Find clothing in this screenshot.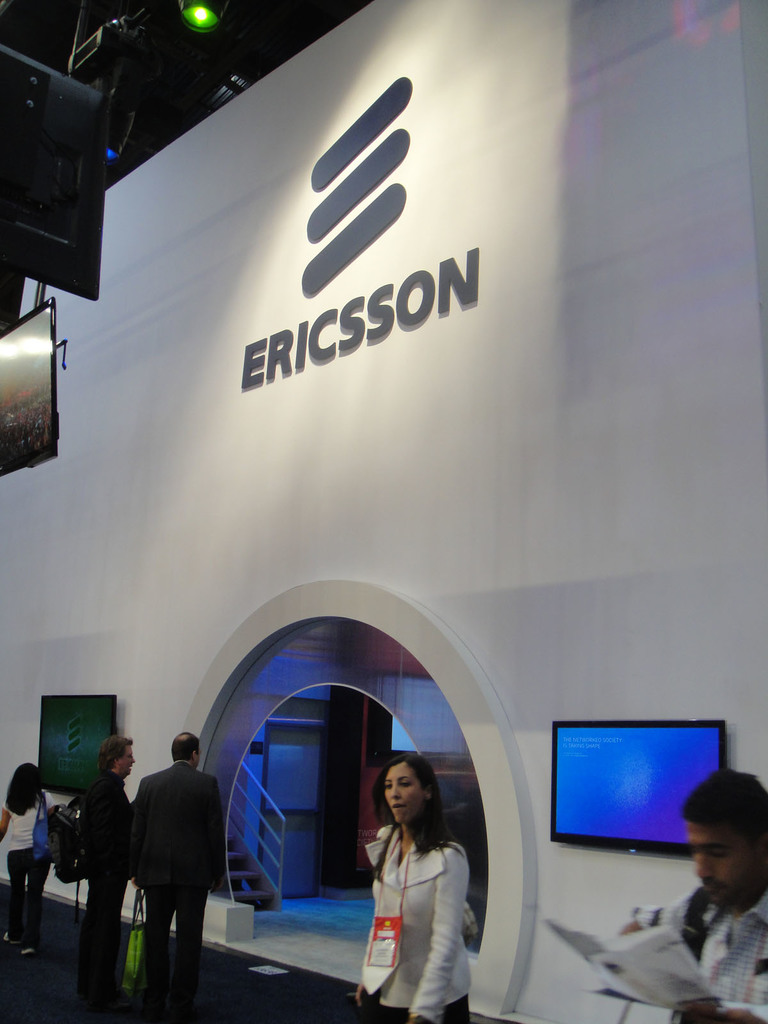
The bounding box for clothing is pyautogui.locateOnScreen(2, 788, 52, 948).
